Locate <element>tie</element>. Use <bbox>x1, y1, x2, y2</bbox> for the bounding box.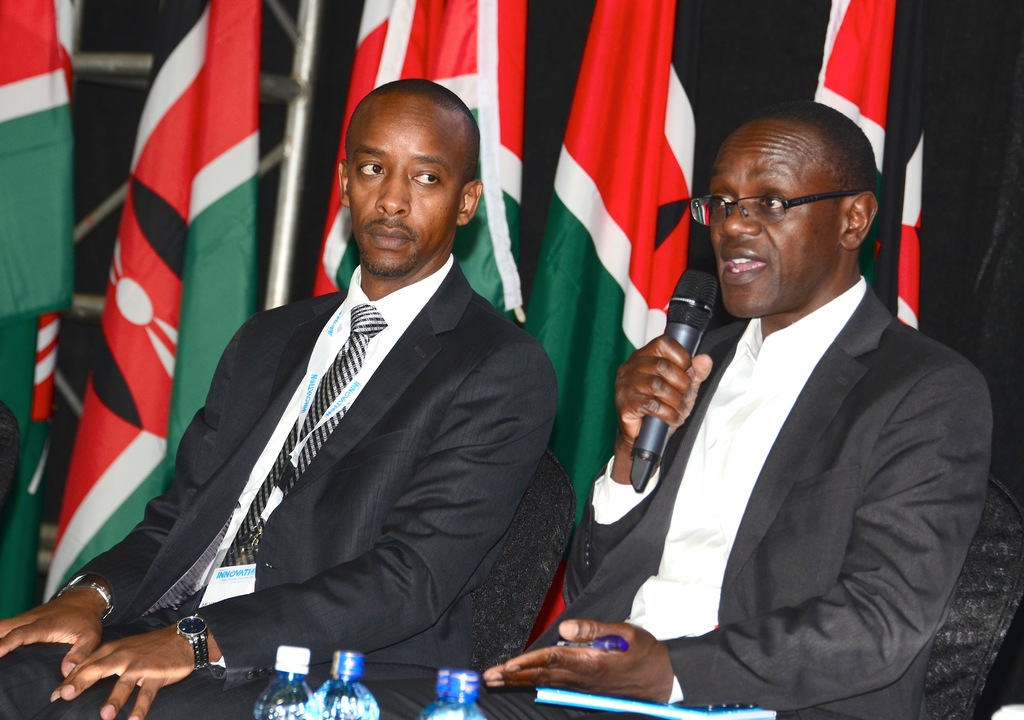
<bbox>218, 301, 383, 568</bbox>.
